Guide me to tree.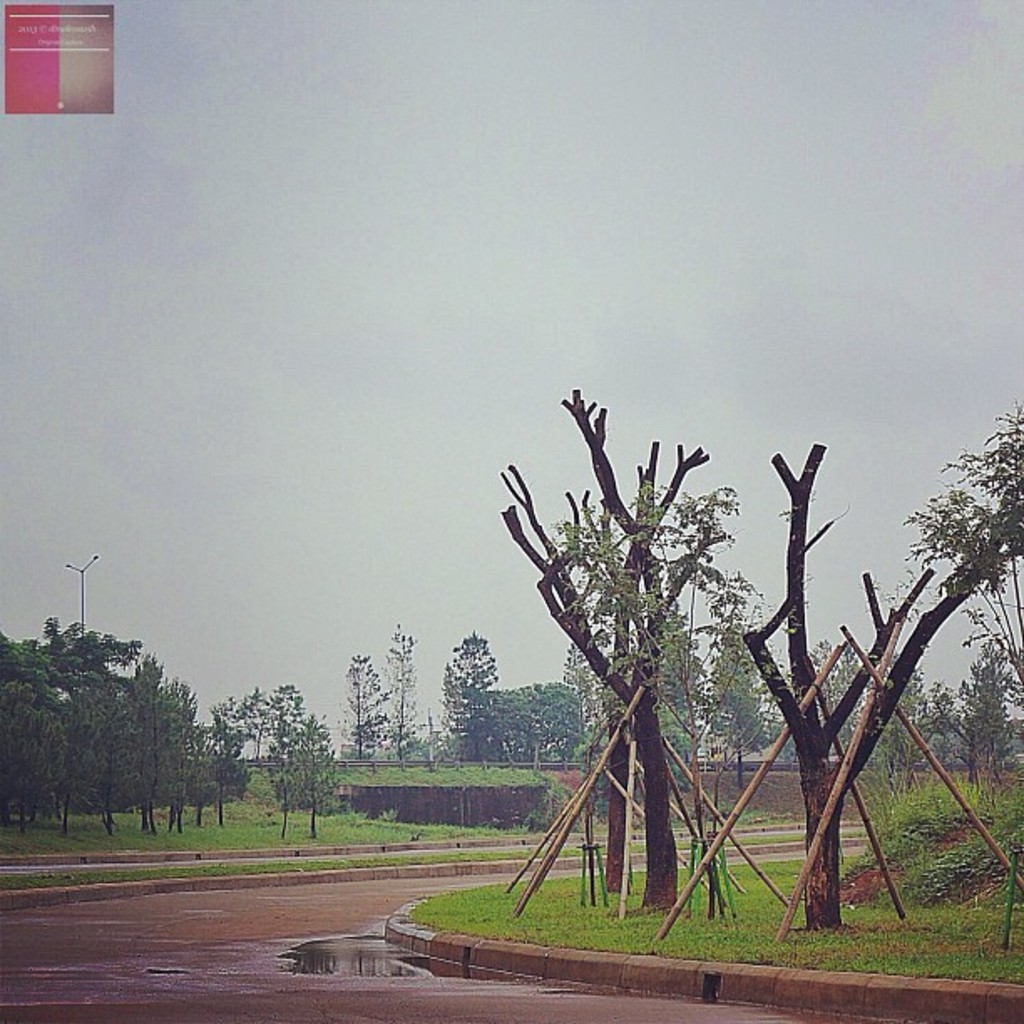
Guidance: Rect(328, 626, 392, 768).
